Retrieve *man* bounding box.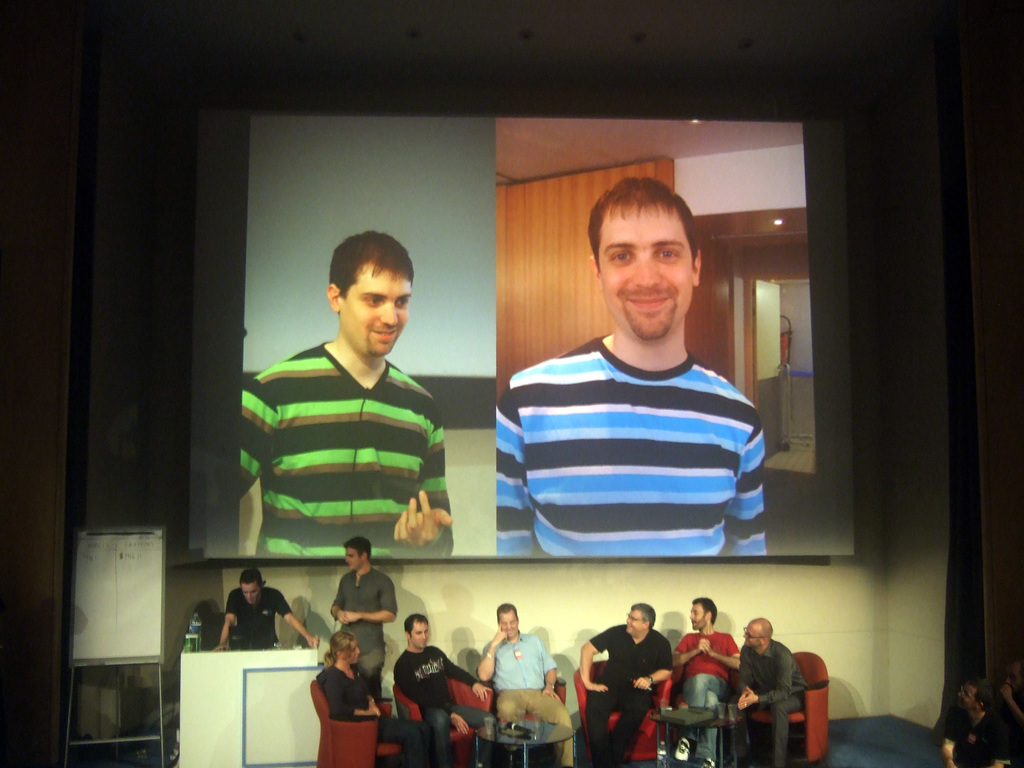
Bounding box: 239/228/453/553.
